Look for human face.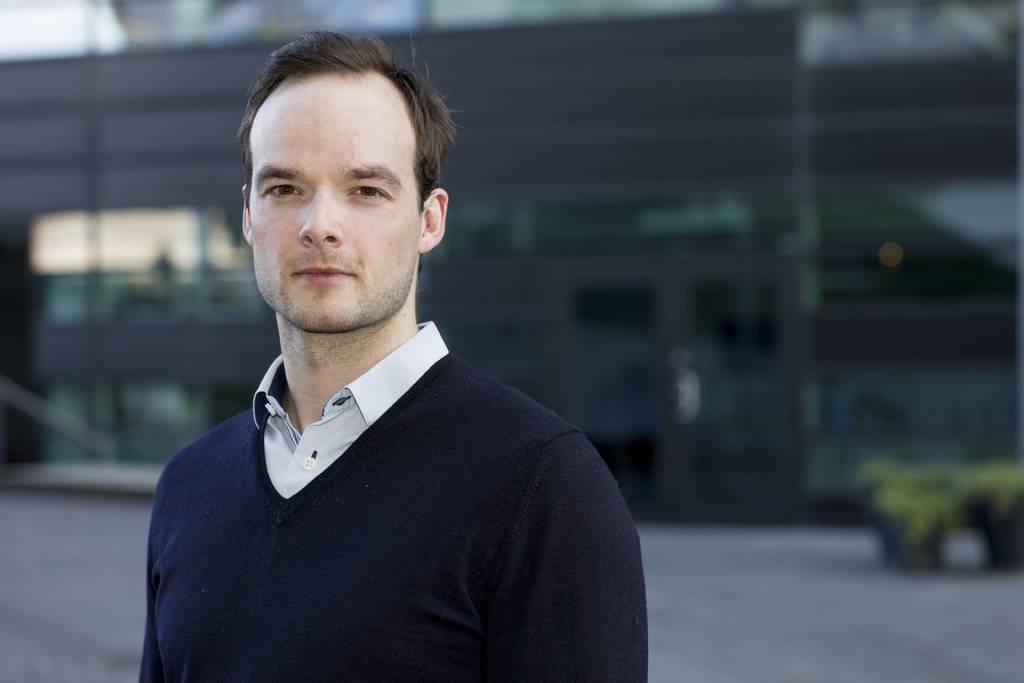
Found: [left=246, top=81, right=428, bottom=336].
